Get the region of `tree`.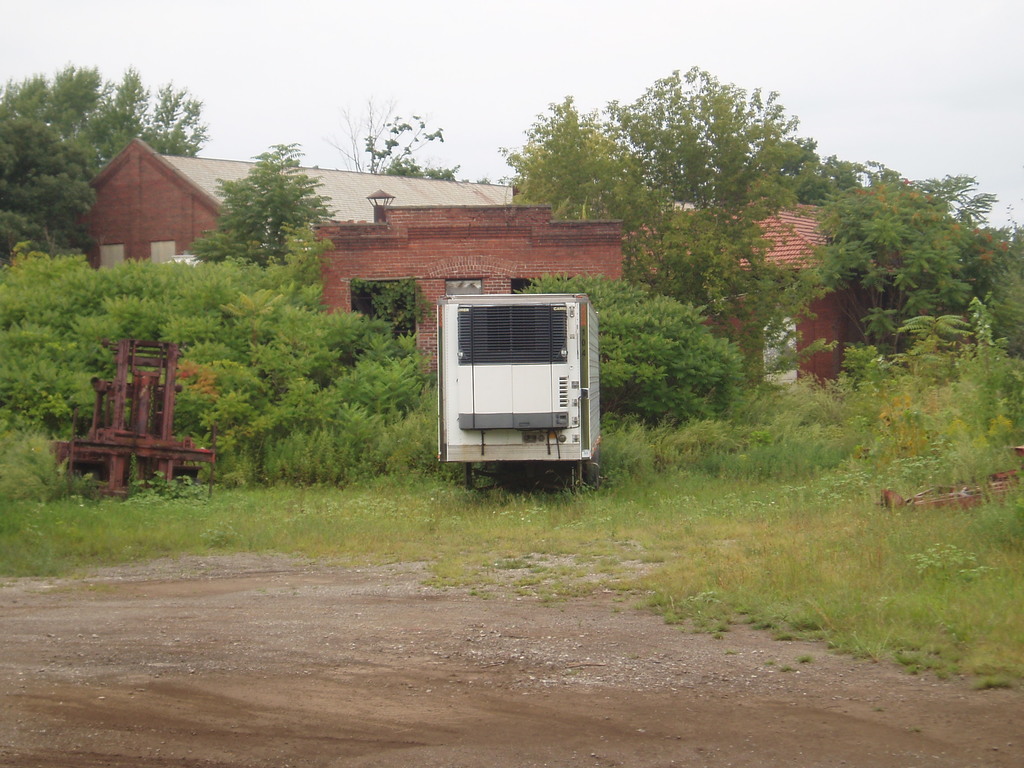
481, 67, 851, 277.
